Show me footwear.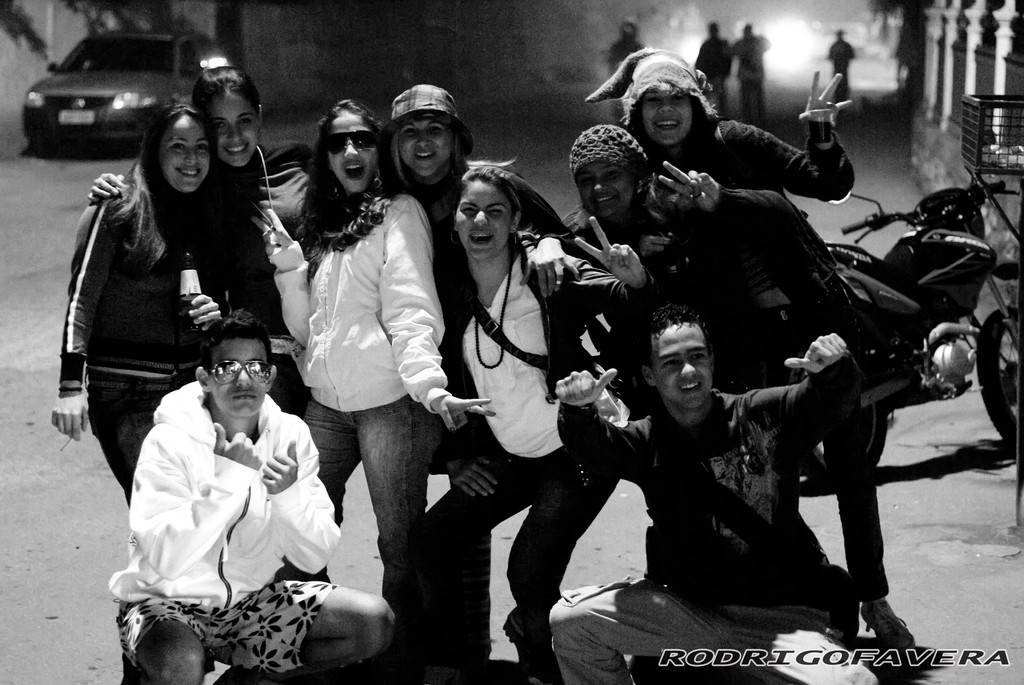
footwear is here: left=499, top=601, right=534, bottom=654.
